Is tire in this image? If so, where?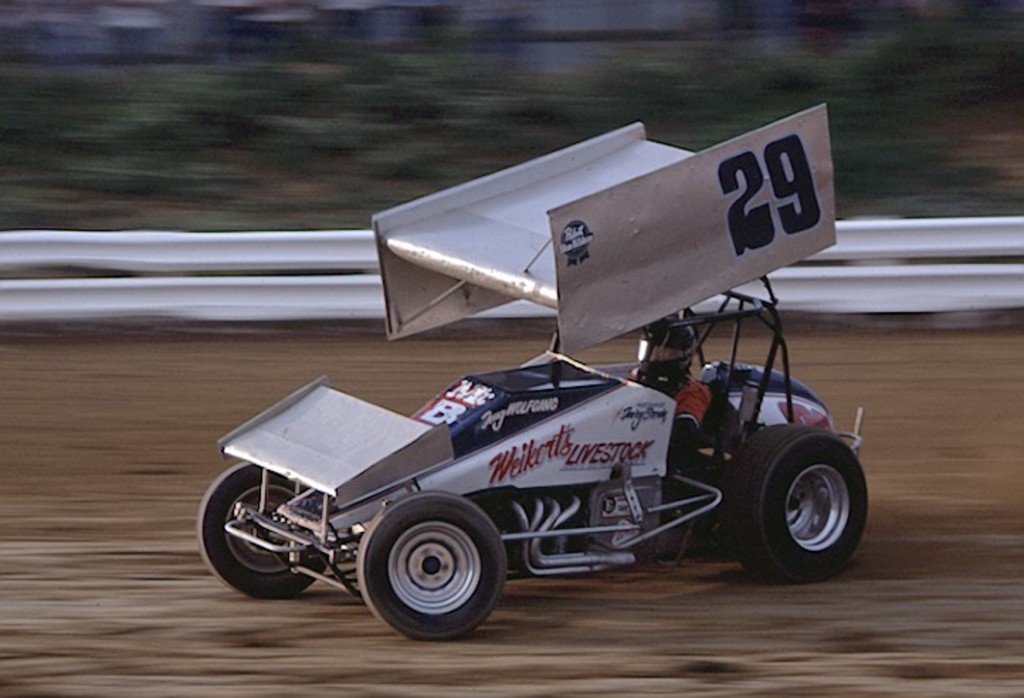
Yes, at {"left": 197, "top": 464, "right": 329, "bottom": 594}.
